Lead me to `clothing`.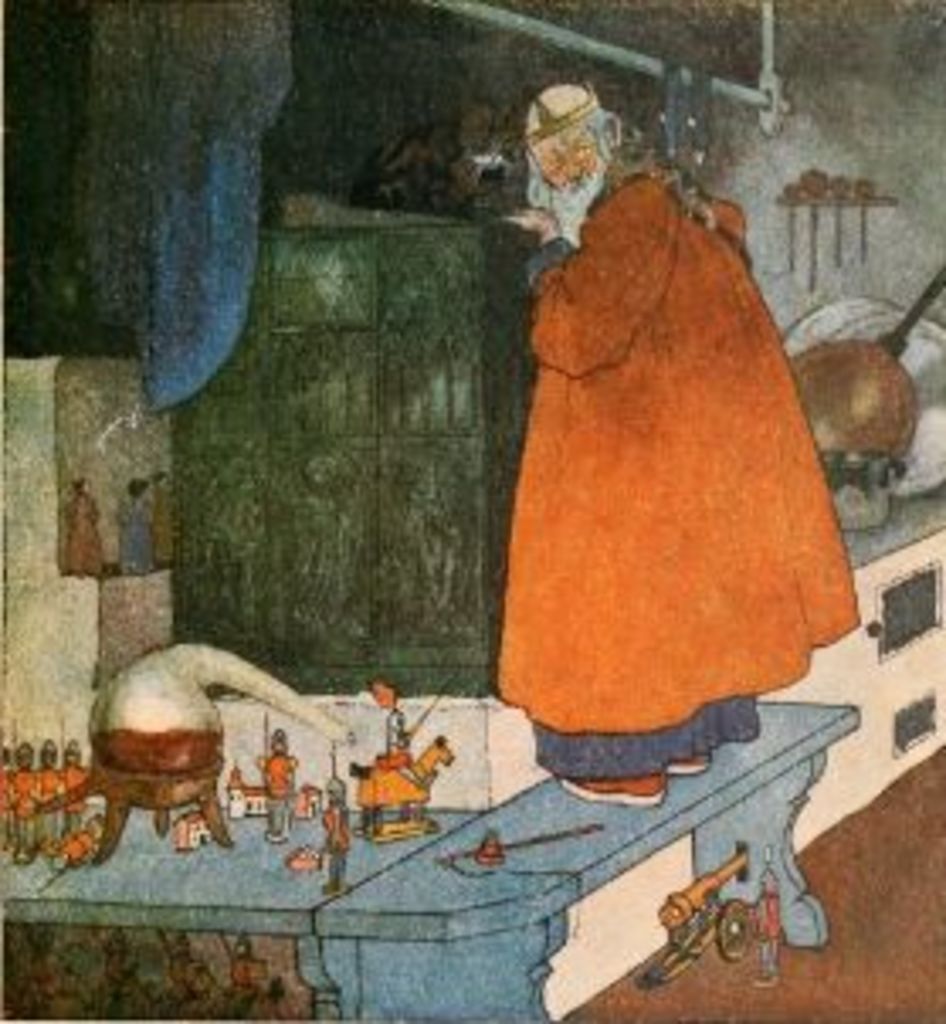
Lead to pyautogui.locateOnScreen(64, 492, 98, 576).
